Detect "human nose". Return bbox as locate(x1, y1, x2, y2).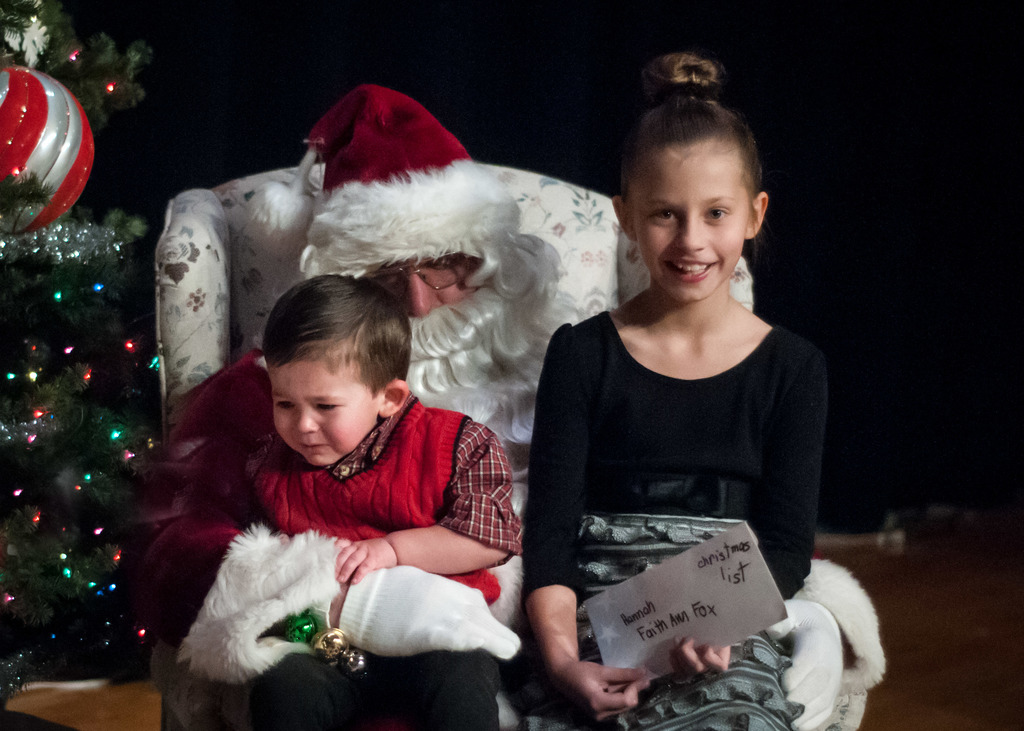
locate(677, 207, 703, 249).
